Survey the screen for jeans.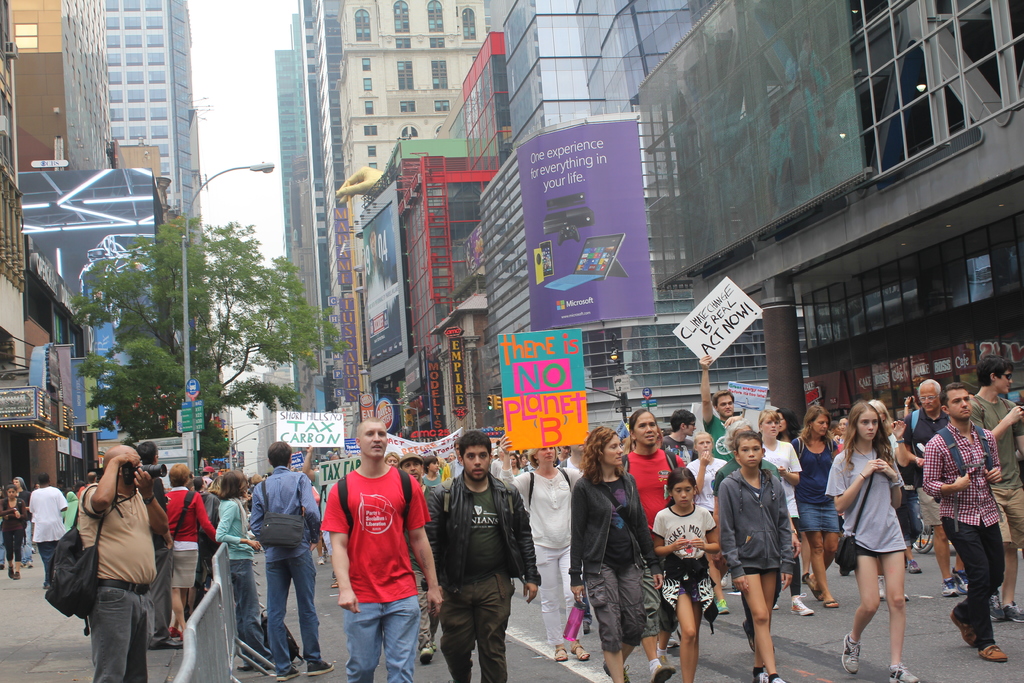
Survey found: <box>997,486,1023,548</box>.
